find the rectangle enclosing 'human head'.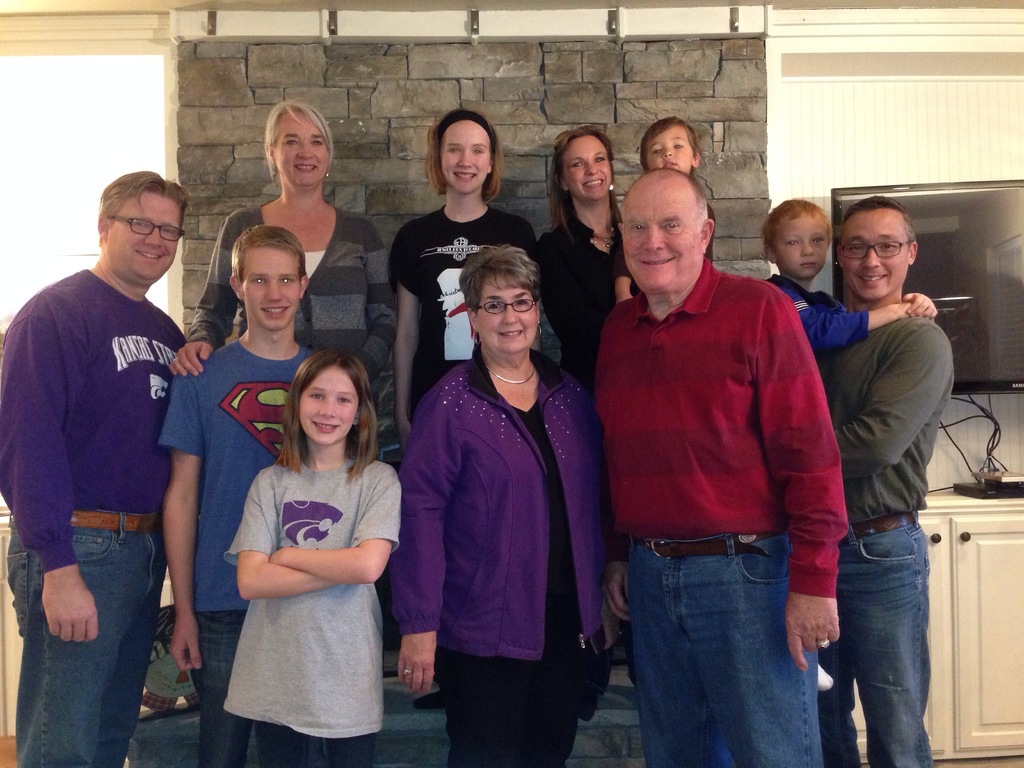
box(551, 124, 618, 204).
